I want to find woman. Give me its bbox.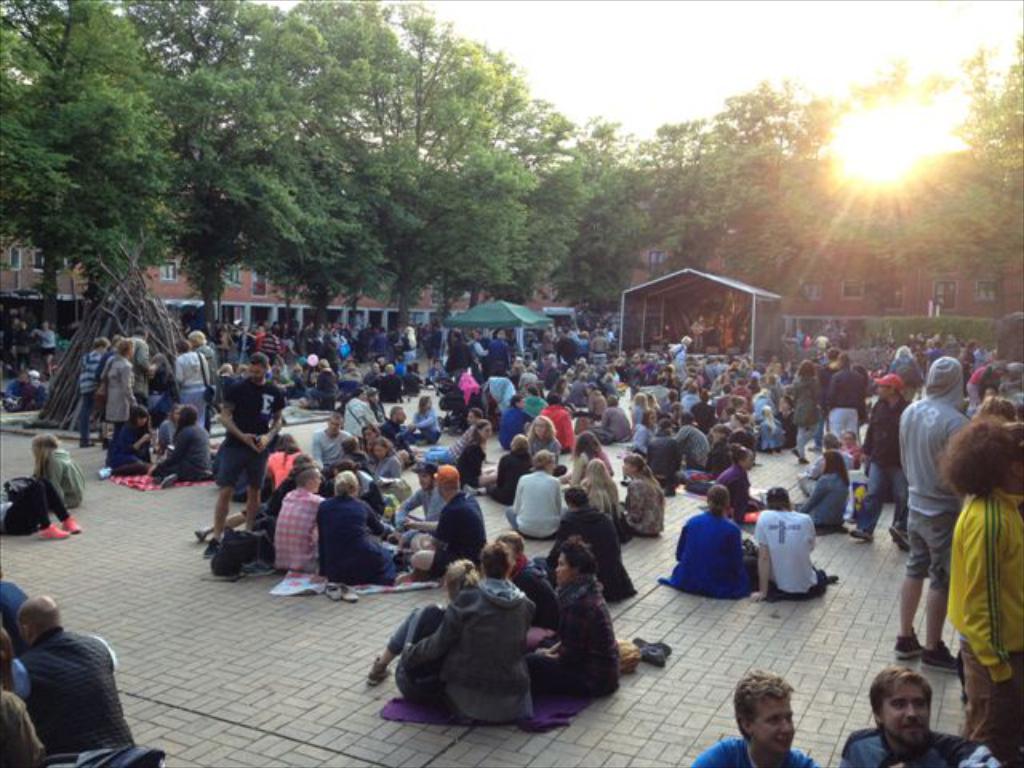
<region>29, 427, 85, 498</region>.
